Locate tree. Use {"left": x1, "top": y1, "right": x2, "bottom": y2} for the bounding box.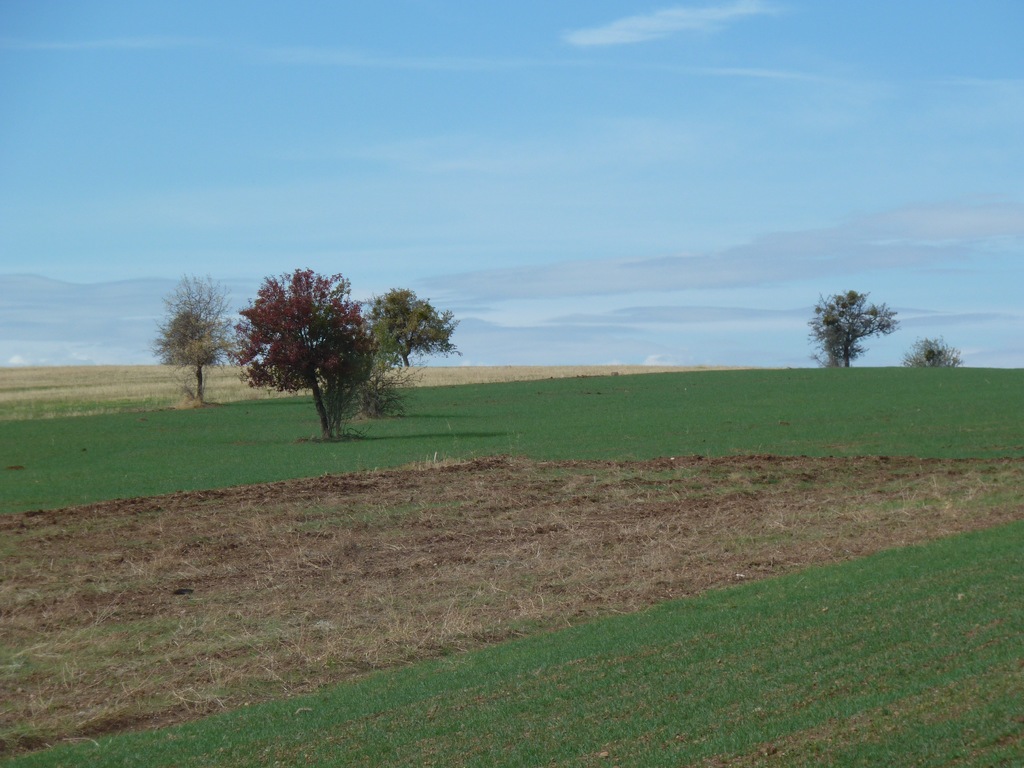
{"left": 225, "top": 254, "right": 381, "bottom": 449}.
